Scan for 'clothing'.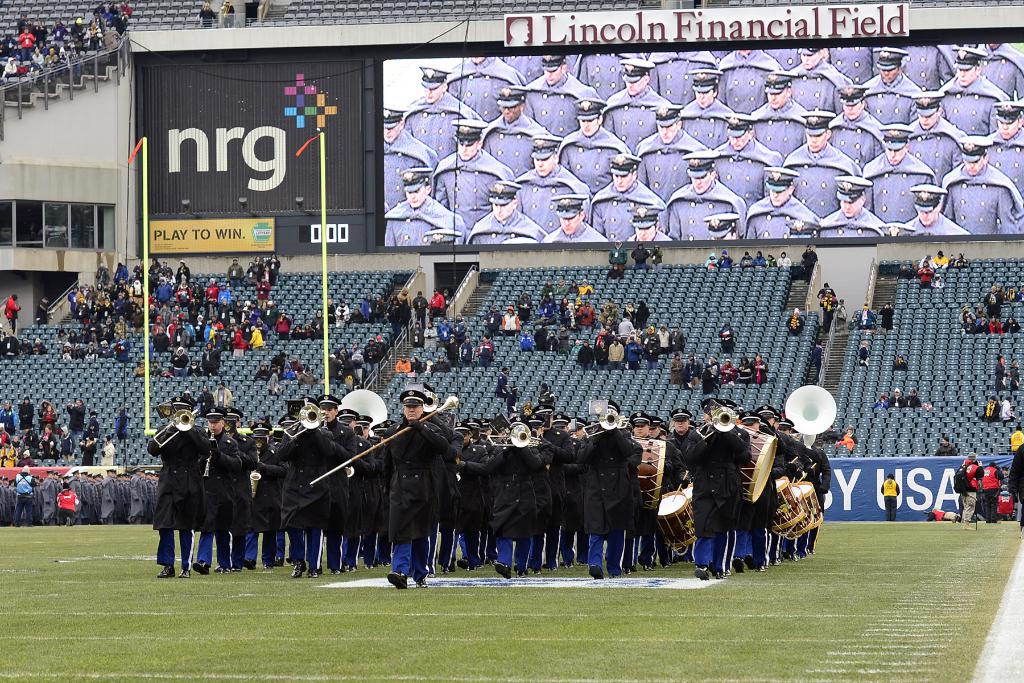
Scan result: 152 383 829 582.
